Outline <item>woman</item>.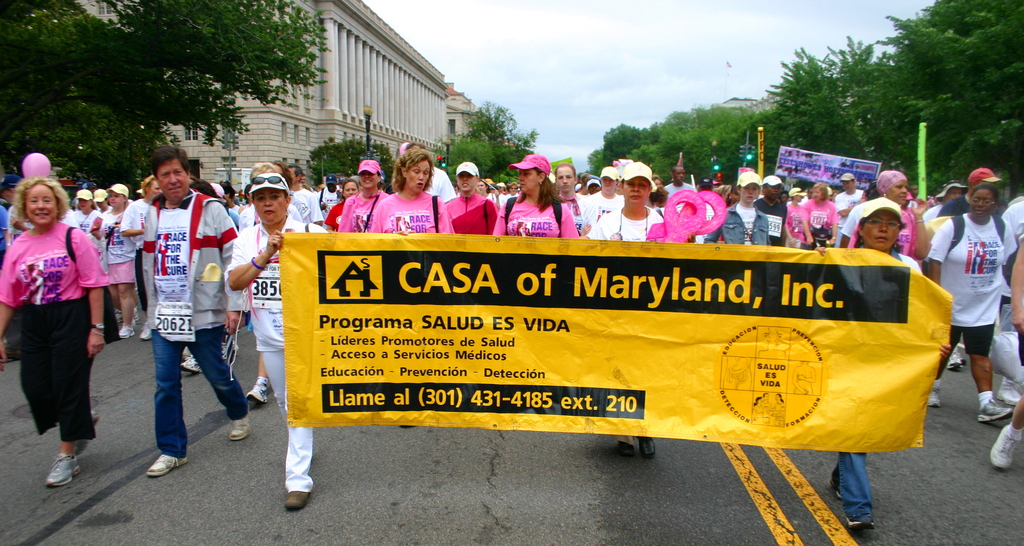
Outline: BBox(338, 156, 389, 236).
